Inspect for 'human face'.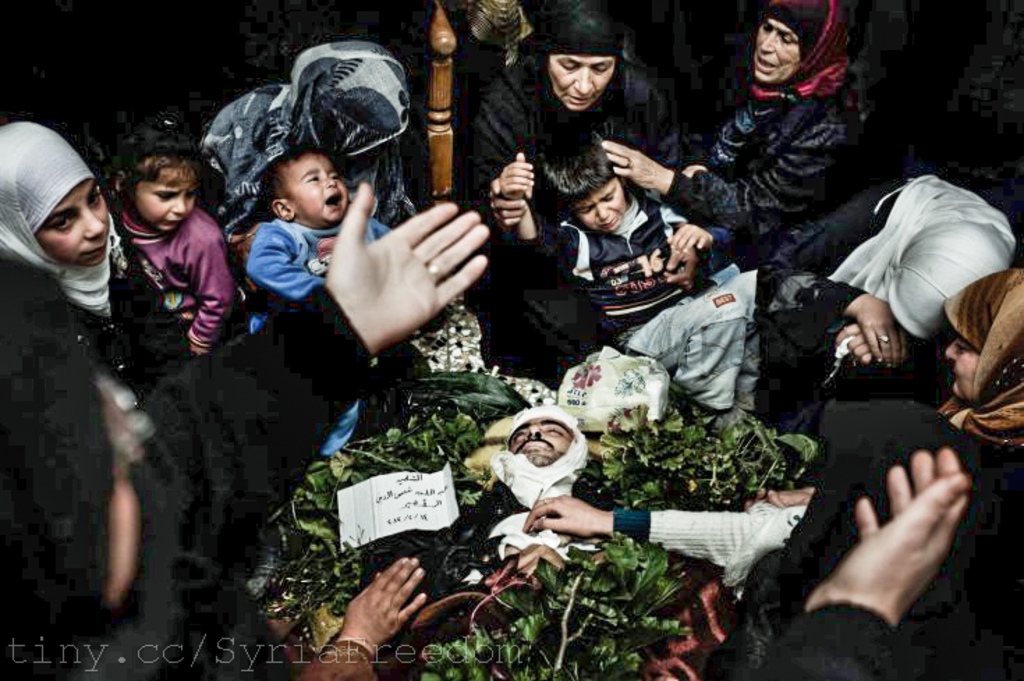
Inspection: l=581, t=189, r=623, b=234.
